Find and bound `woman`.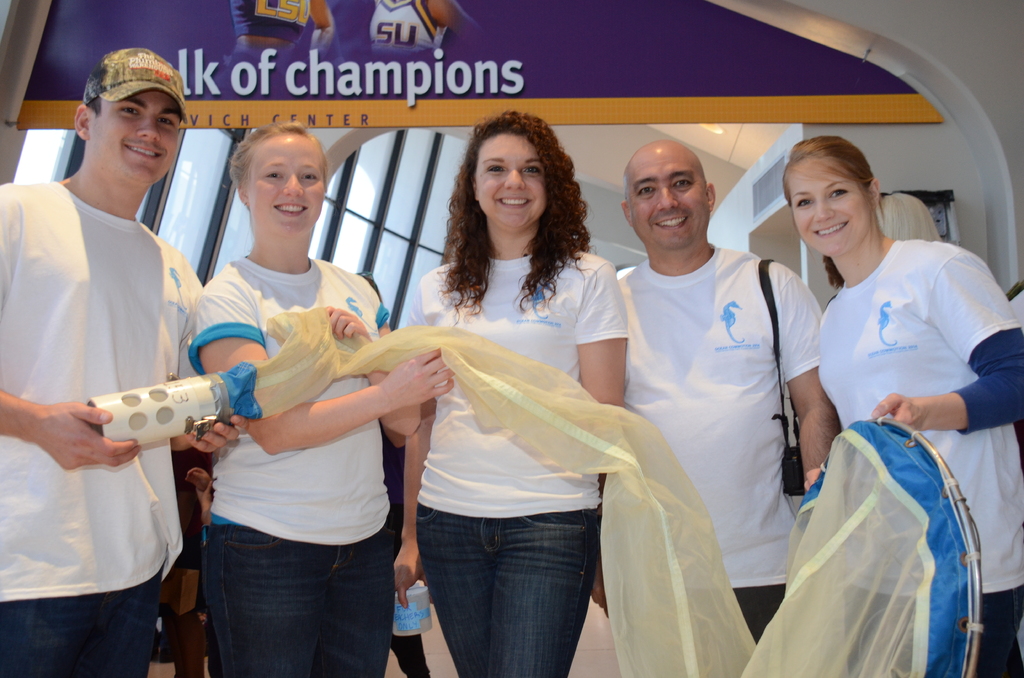
Bound: x1=766, y1=151, x2=993, y2=677.
